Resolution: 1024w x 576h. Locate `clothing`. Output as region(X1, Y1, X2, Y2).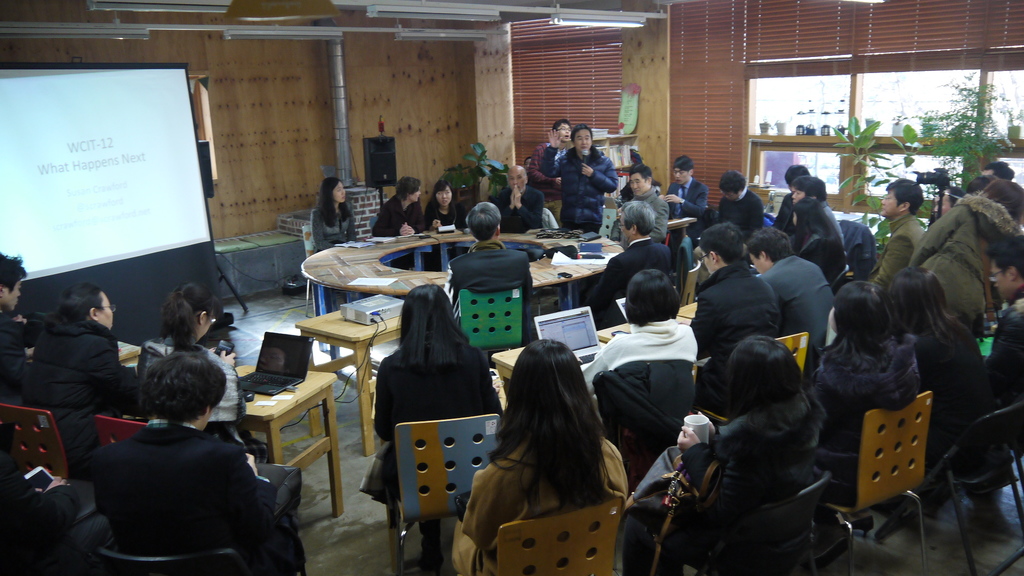
region(323, 195, 362, 305).
